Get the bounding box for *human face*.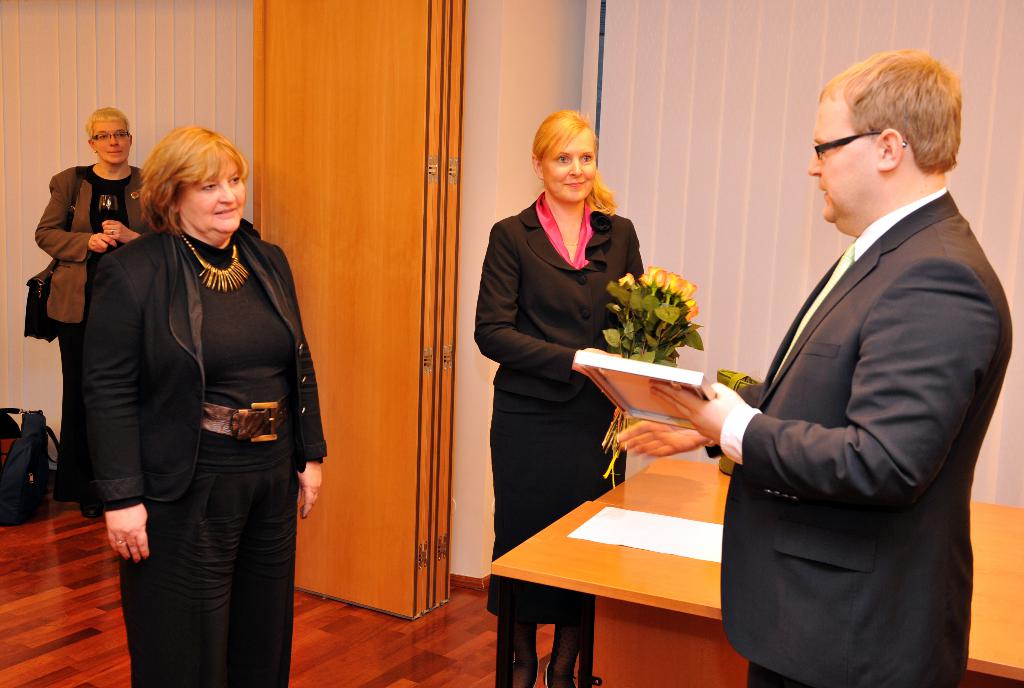
94 122 131 162.
